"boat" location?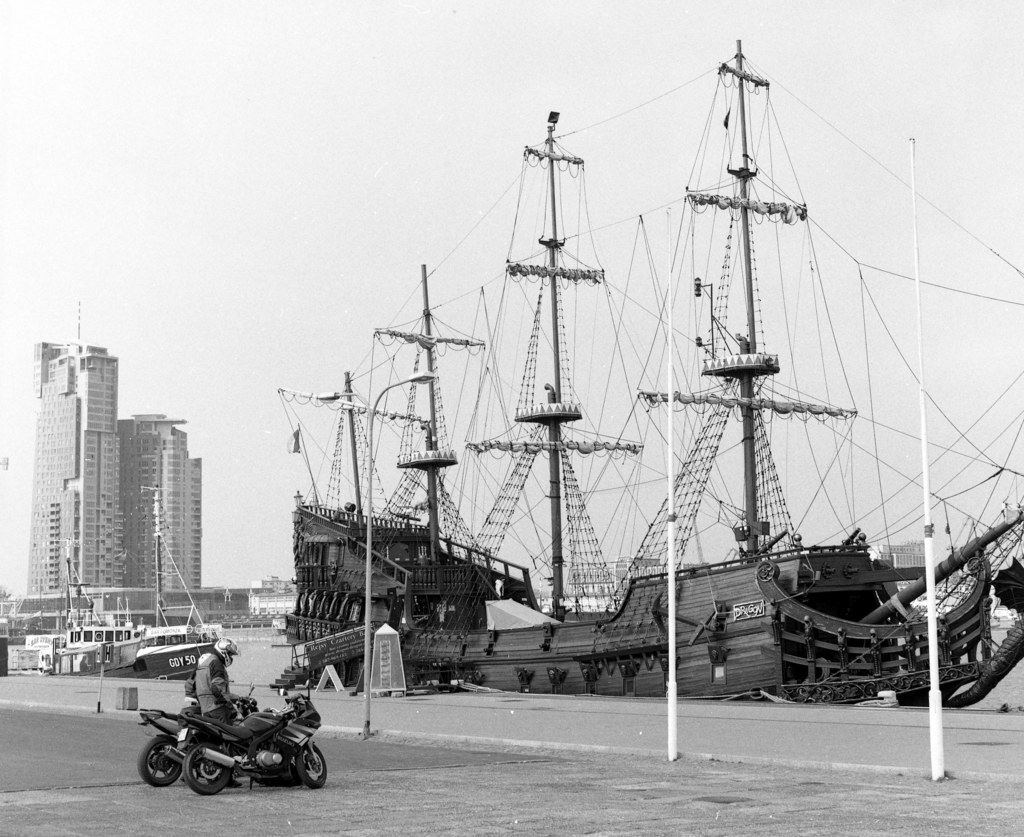
<region>231, 66, 966, 729</region>
